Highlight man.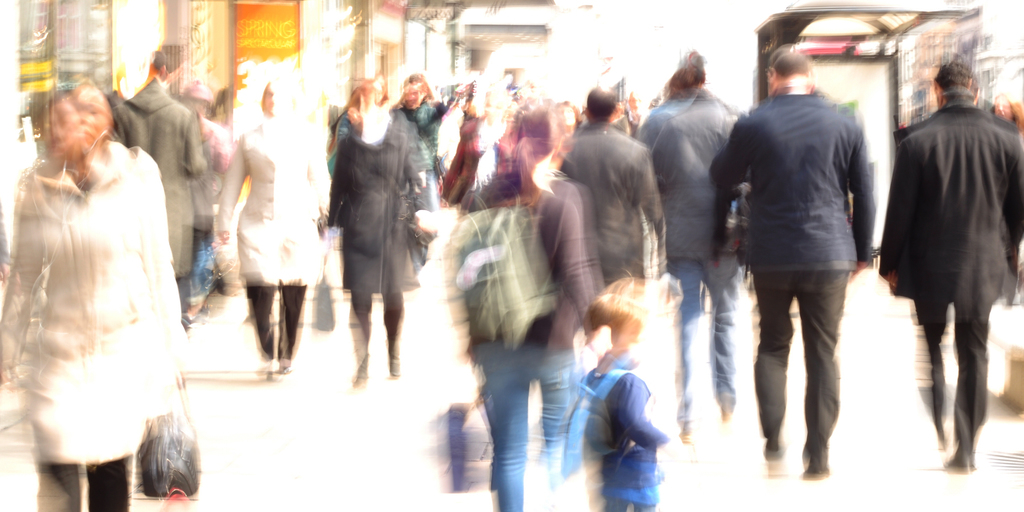
Highlighted region: l=729, t=54, r=889, b=465.
